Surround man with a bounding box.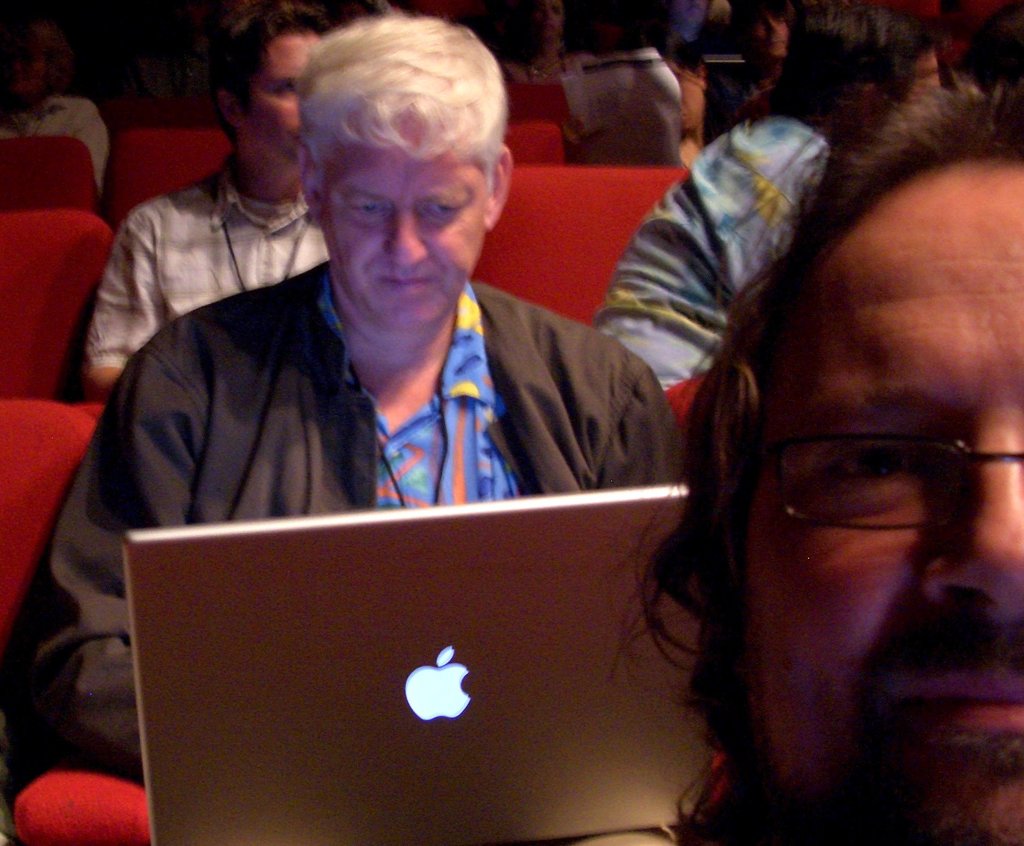
bbox=(80, 13, 383, 405).
